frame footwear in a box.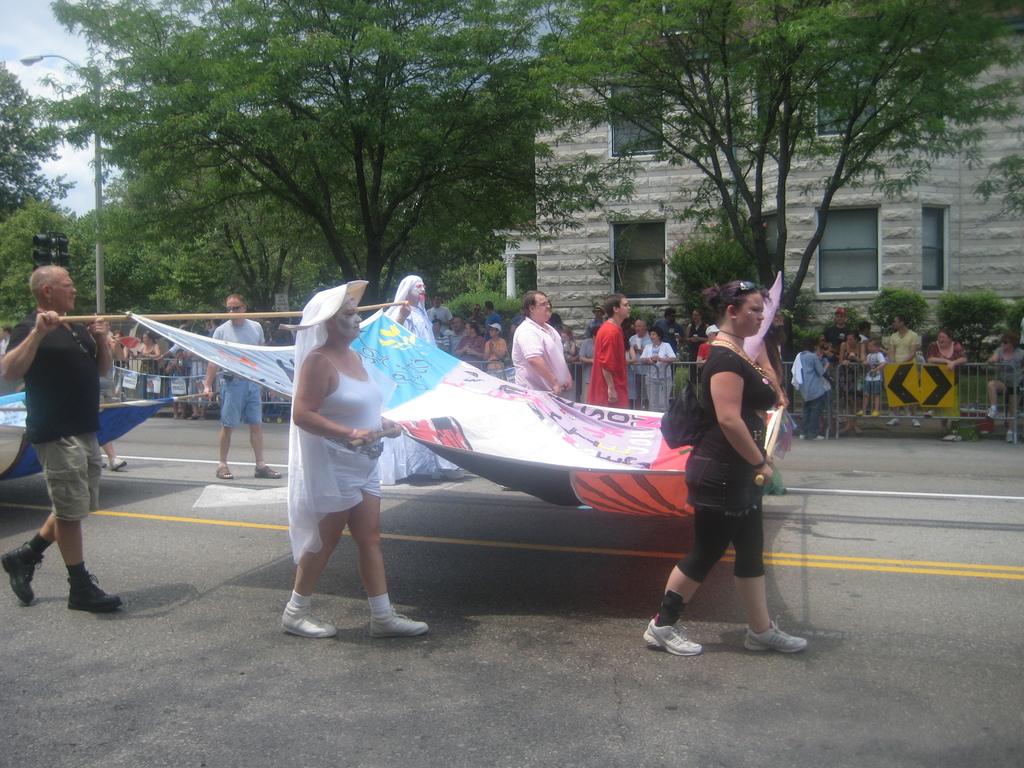
797 433 807 441.
